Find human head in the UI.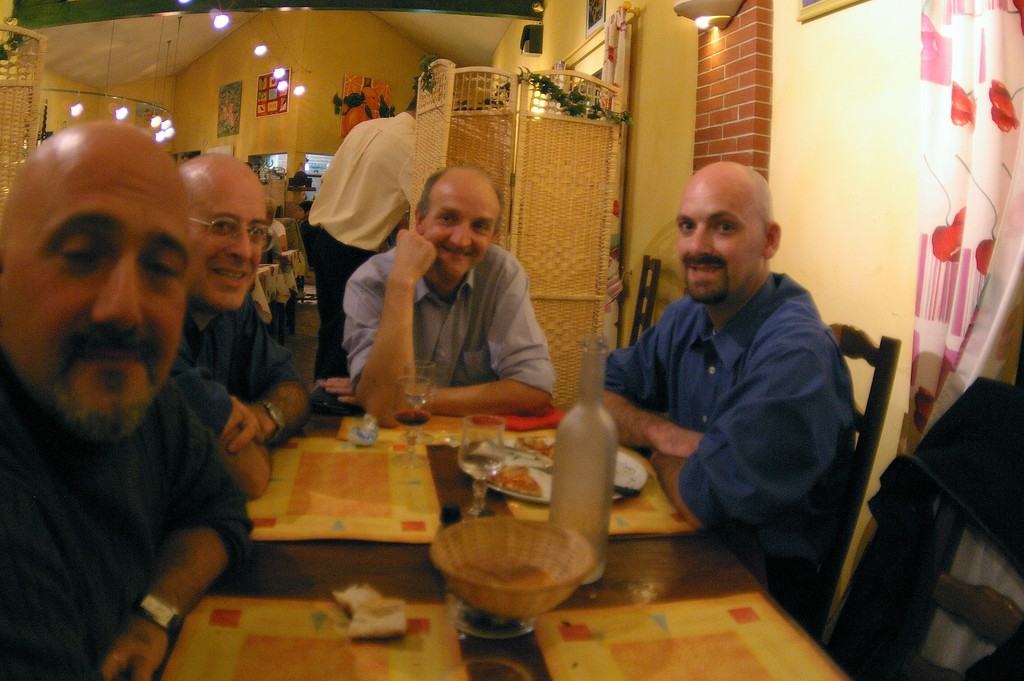
UI element at [x1=12, y1=117, x2=202, y2=415].
